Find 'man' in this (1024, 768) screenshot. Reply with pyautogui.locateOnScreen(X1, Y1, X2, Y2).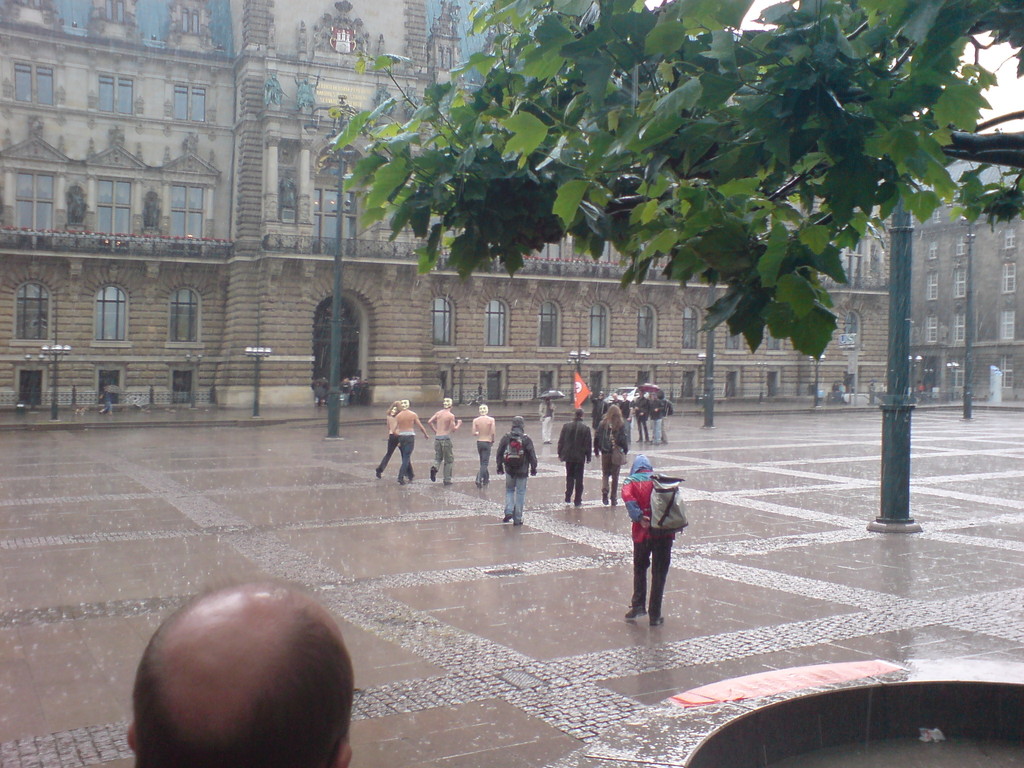
pyautogui.locateOnScreen(649, 395, 664, 445).
